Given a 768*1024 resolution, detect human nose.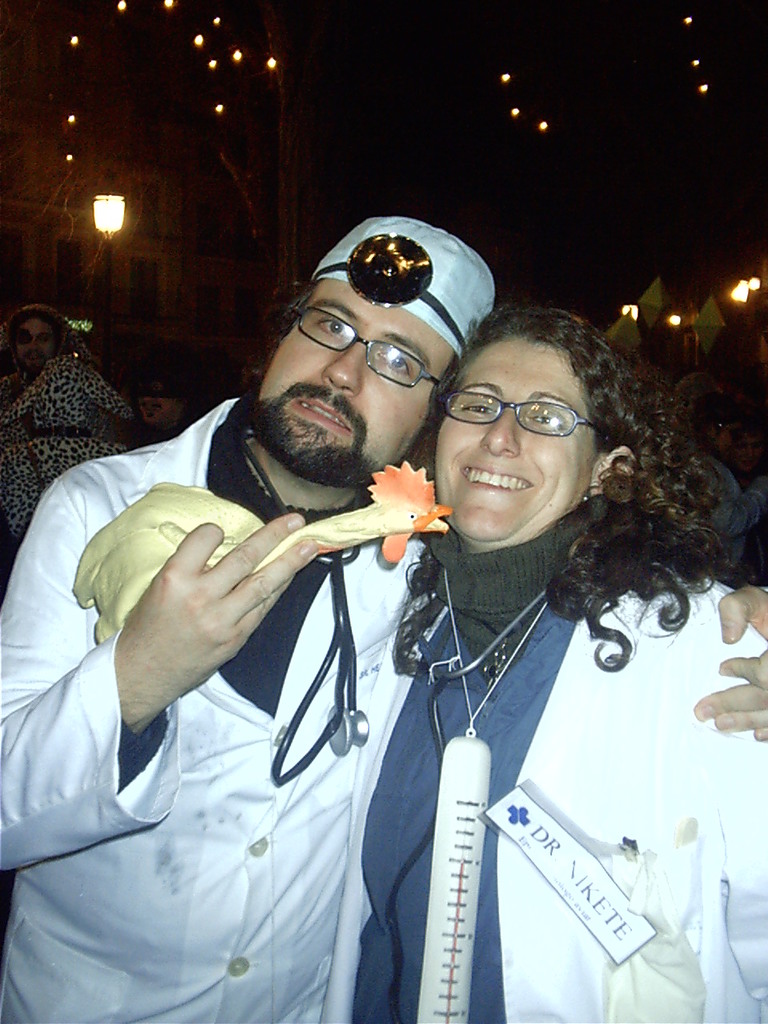
bbox=(320, 342, 362, 392).
